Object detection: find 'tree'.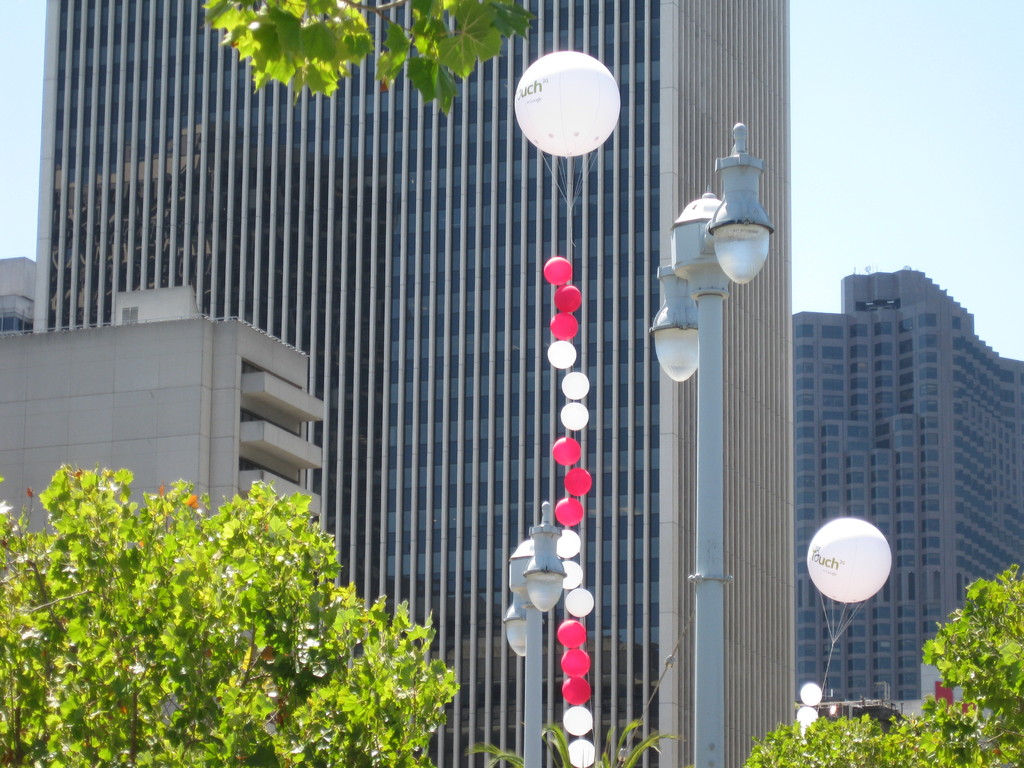
{"left": 737, "top": 559, "right": 1023, "bottom": 767}.
